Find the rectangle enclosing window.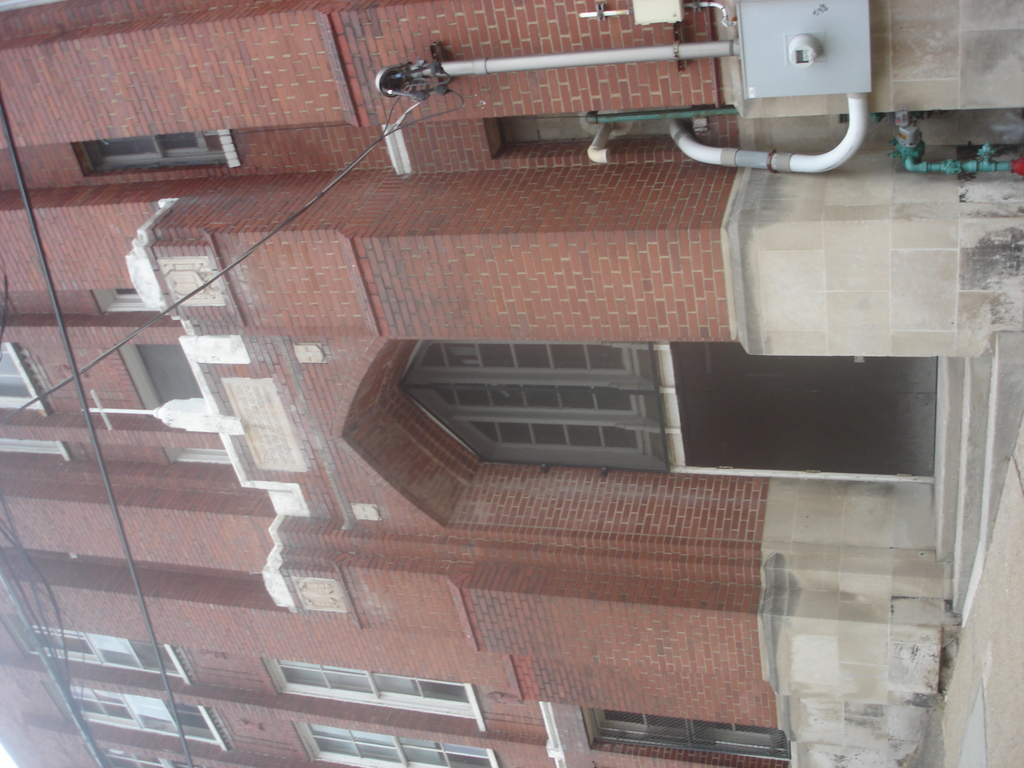
(x1=371, y1=334, x2=714, y2=460).
